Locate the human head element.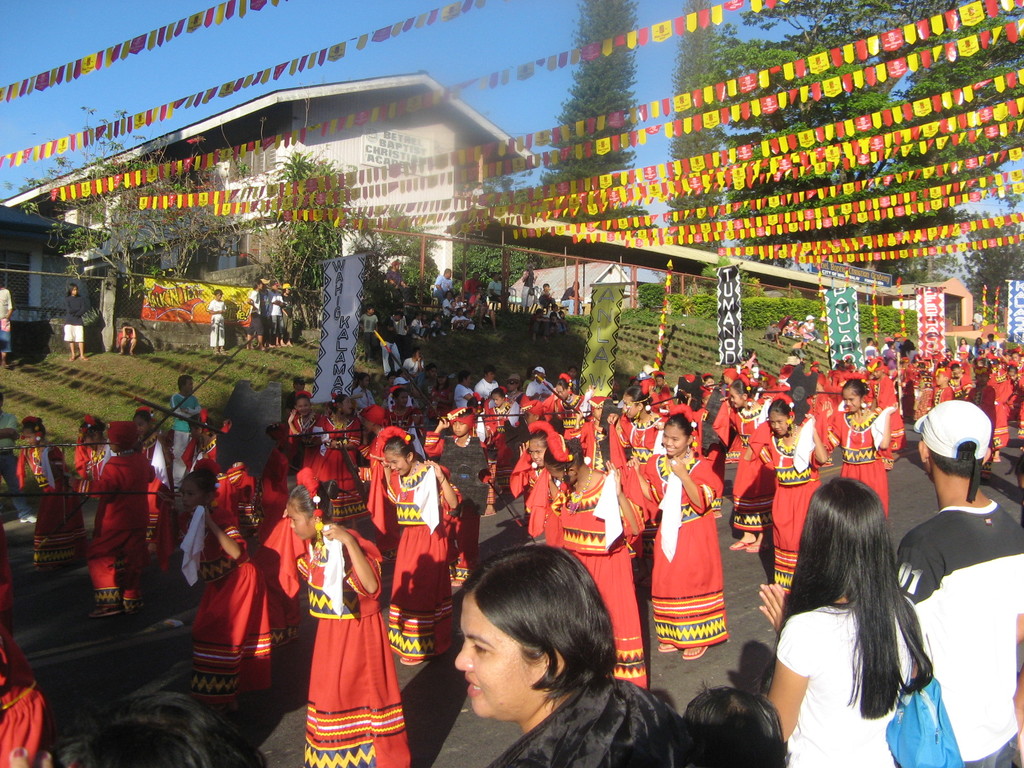
Element bbox: <bbox>706, 372, 715, 388</bbox>.
